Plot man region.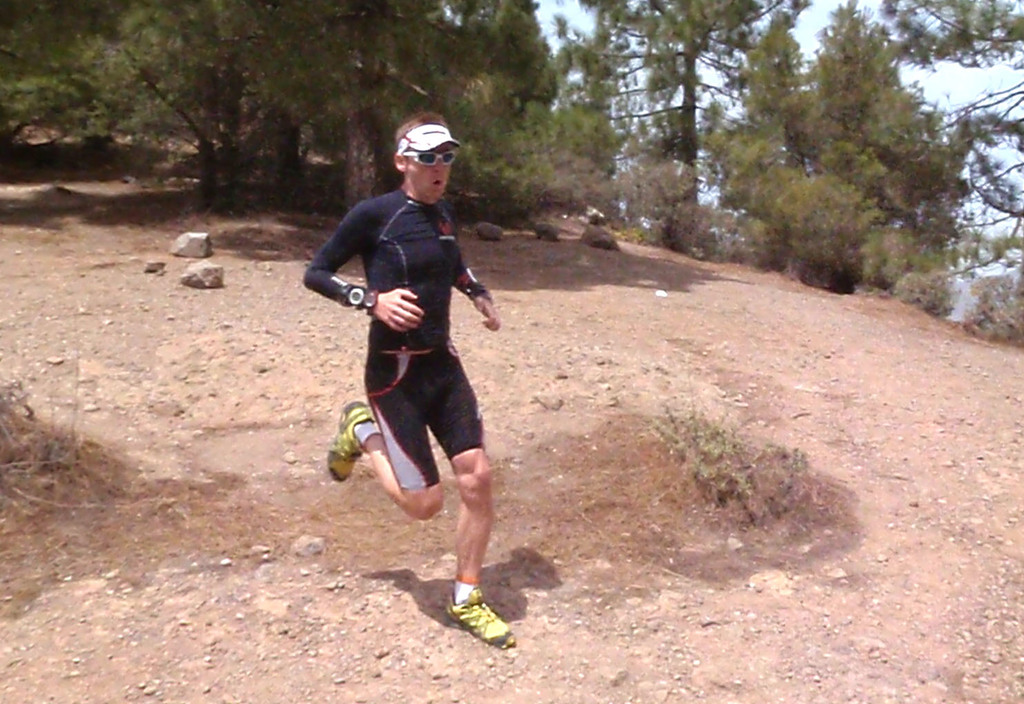
Plotted at {"left": 309, "top": 110, "right": 502, "bottom": 638}.
